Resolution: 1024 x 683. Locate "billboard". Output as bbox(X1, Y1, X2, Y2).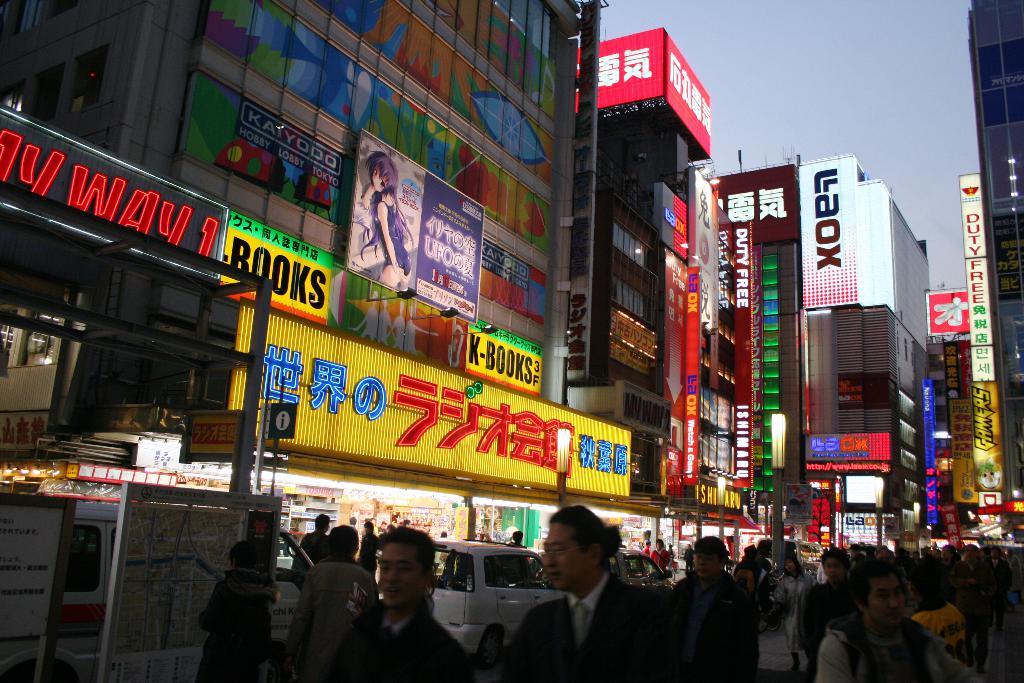
bbox(0, 109, 225, 276).
